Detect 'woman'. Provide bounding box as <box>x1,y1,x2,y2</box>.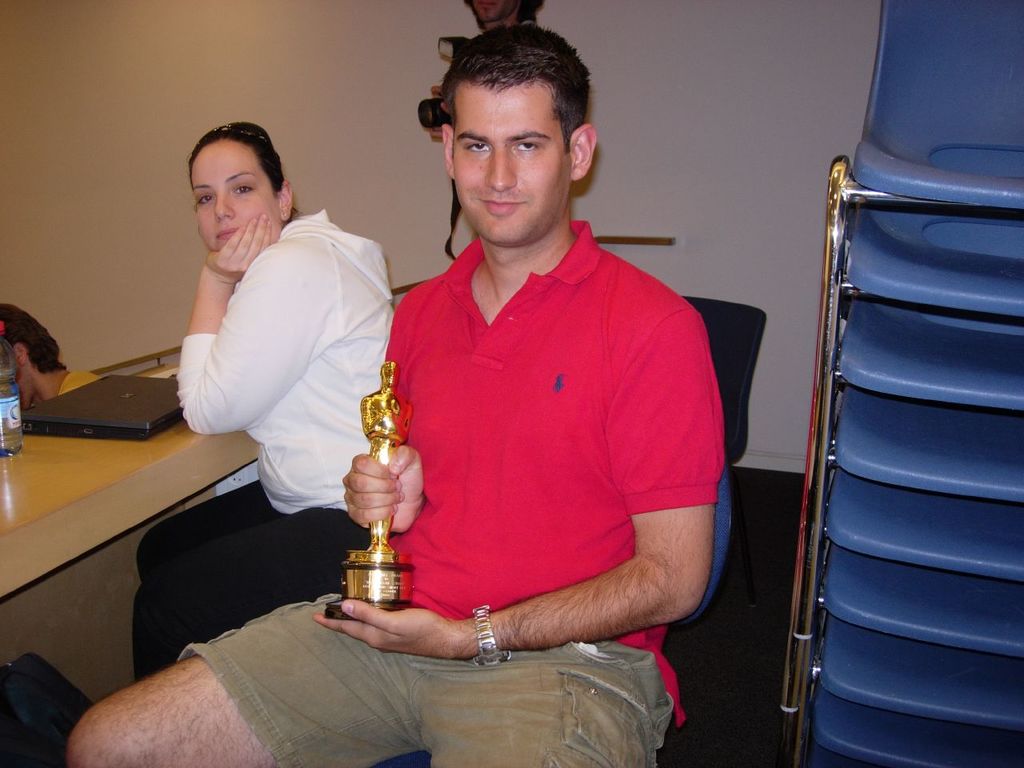
<box>164,109,399,644</box>.
